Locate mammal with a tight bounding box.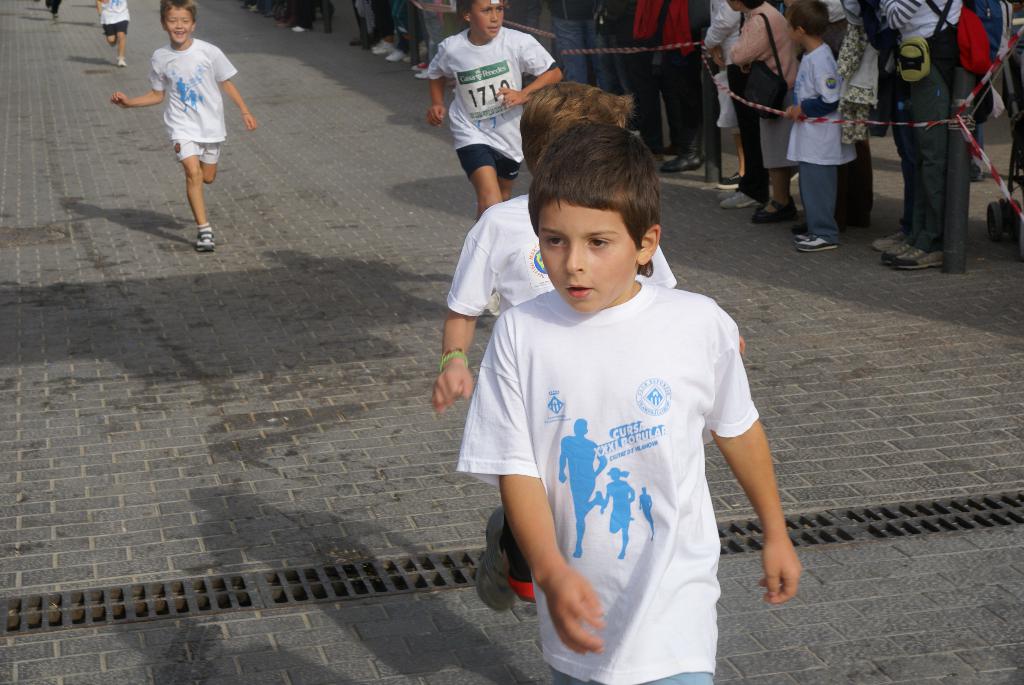
bbox(427, 77, 746, 614).
